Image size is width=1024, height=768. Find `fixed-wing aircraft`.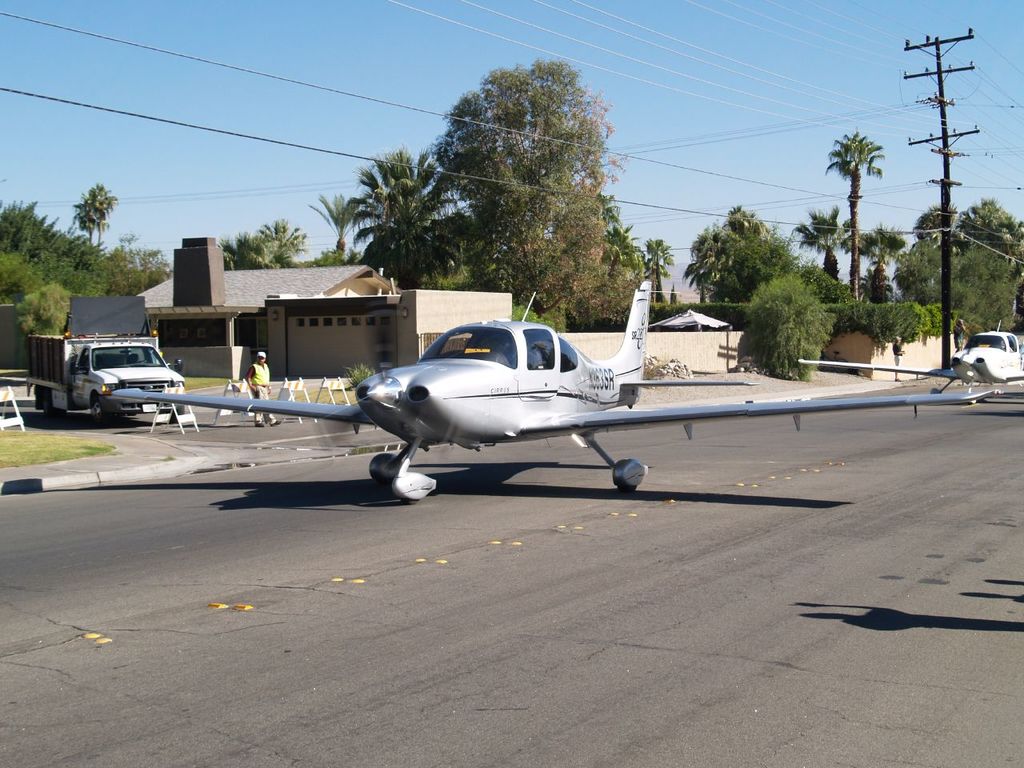
798:324:1023:410.
